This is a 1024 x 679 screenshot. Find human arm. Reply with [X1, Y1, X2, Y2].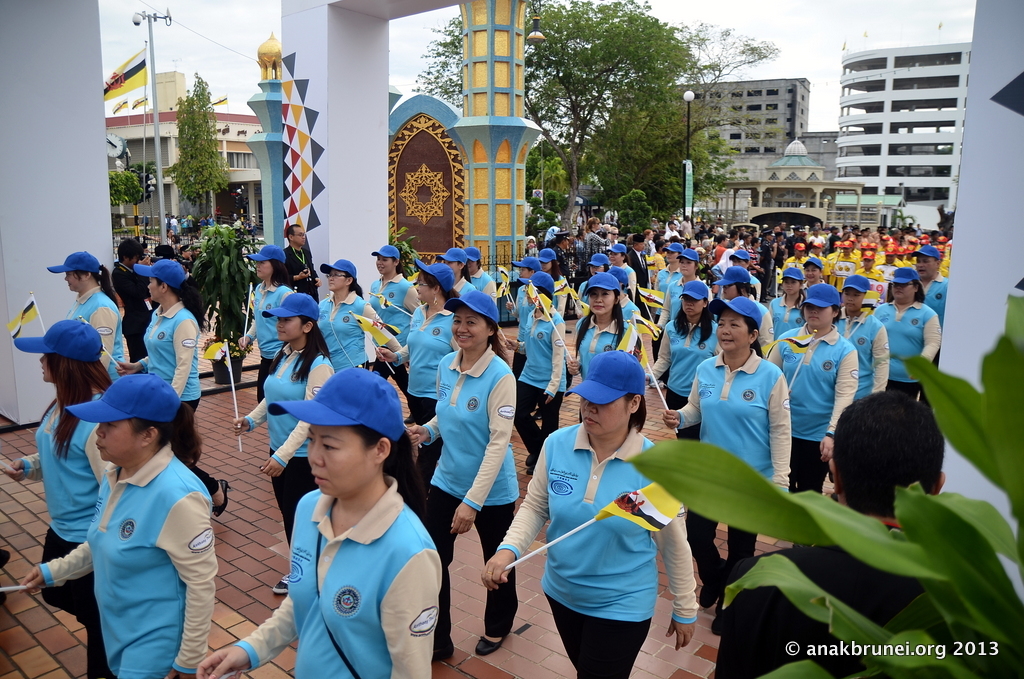
[231, 318, 263, 353].
